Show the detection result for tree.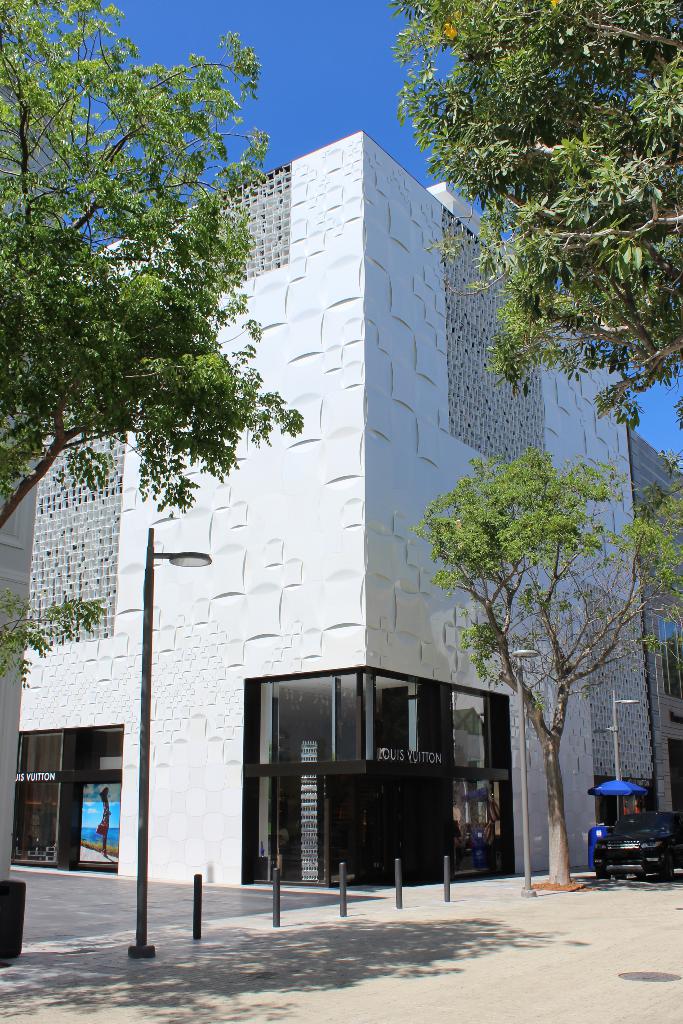
left=0, top=0, right=295, bottom=539.
